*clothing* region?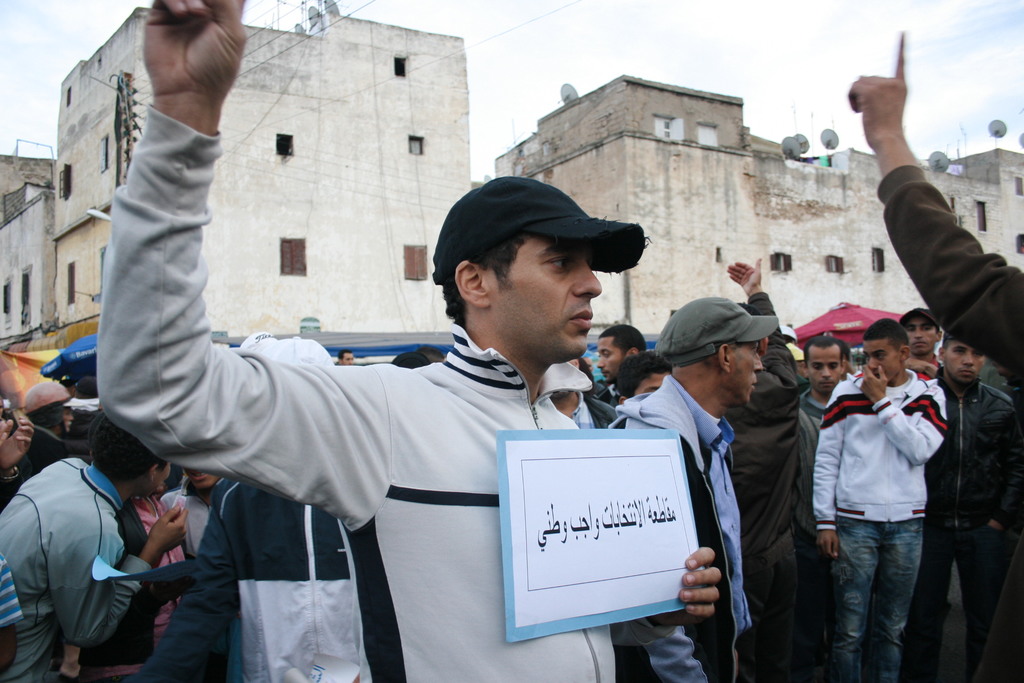
Rect(812, 365, 949, 682)
